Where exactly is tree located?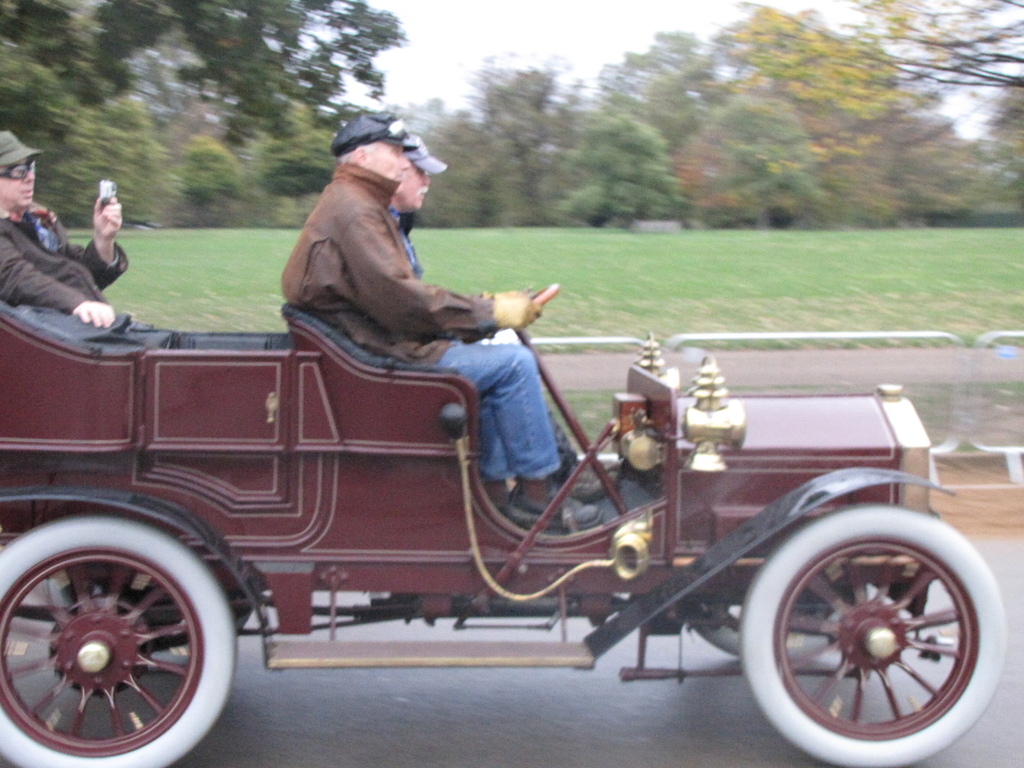
Its bounding box is [x1=65, y1=81, x2=178, y2=221].
